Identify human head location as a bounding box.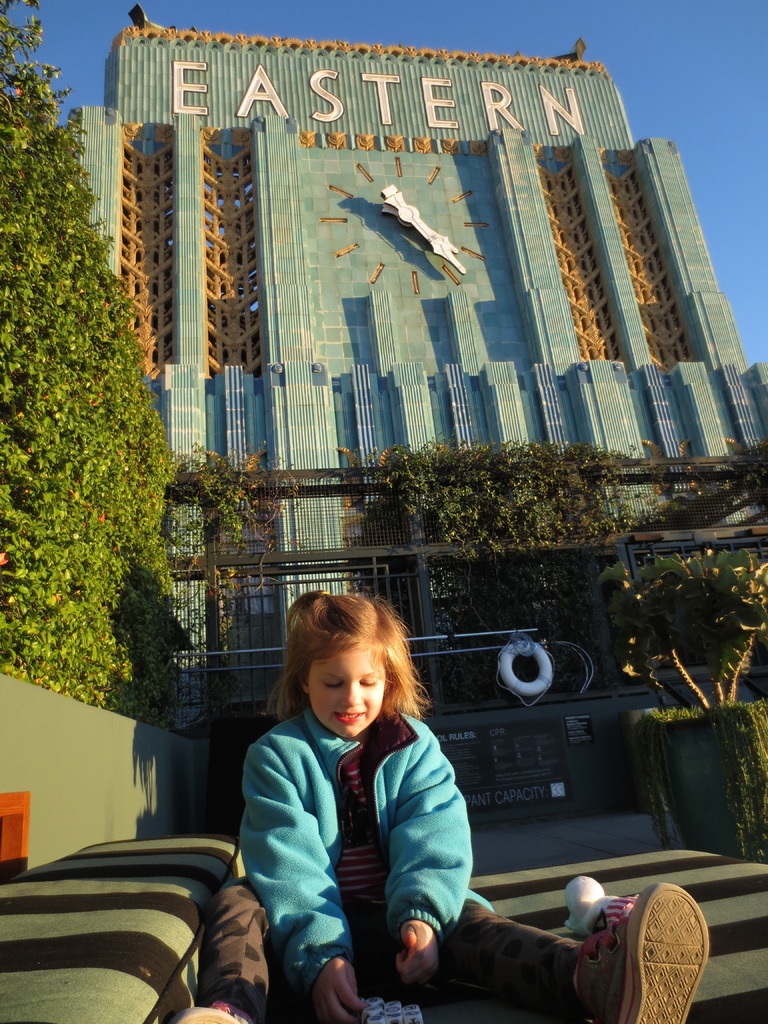
{"left": 282, "top": 600, "right": 426, "bottom": 744}.
